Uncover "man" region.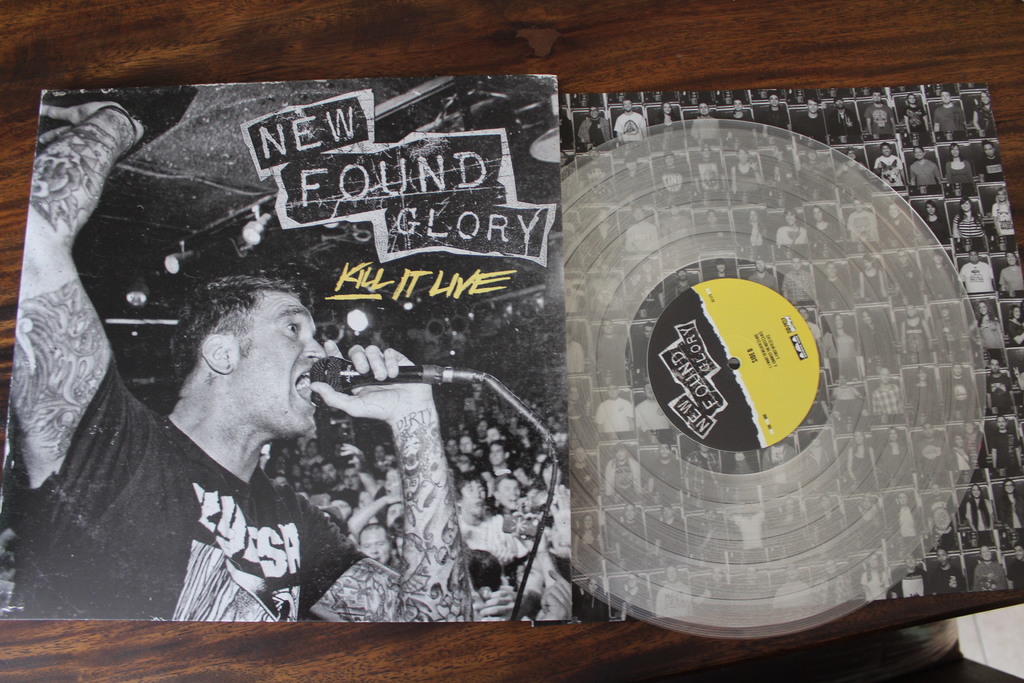
Uncovered: 868 89 899 138.
